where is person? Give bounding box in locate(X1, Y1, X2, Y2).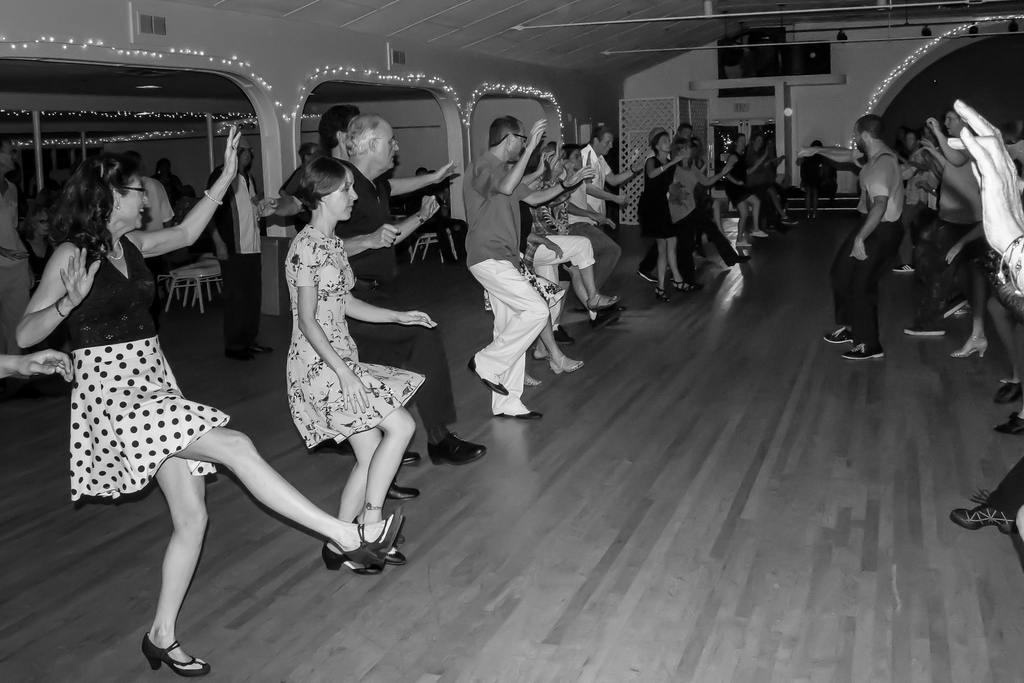
locate(255, 103, 458, 221).
